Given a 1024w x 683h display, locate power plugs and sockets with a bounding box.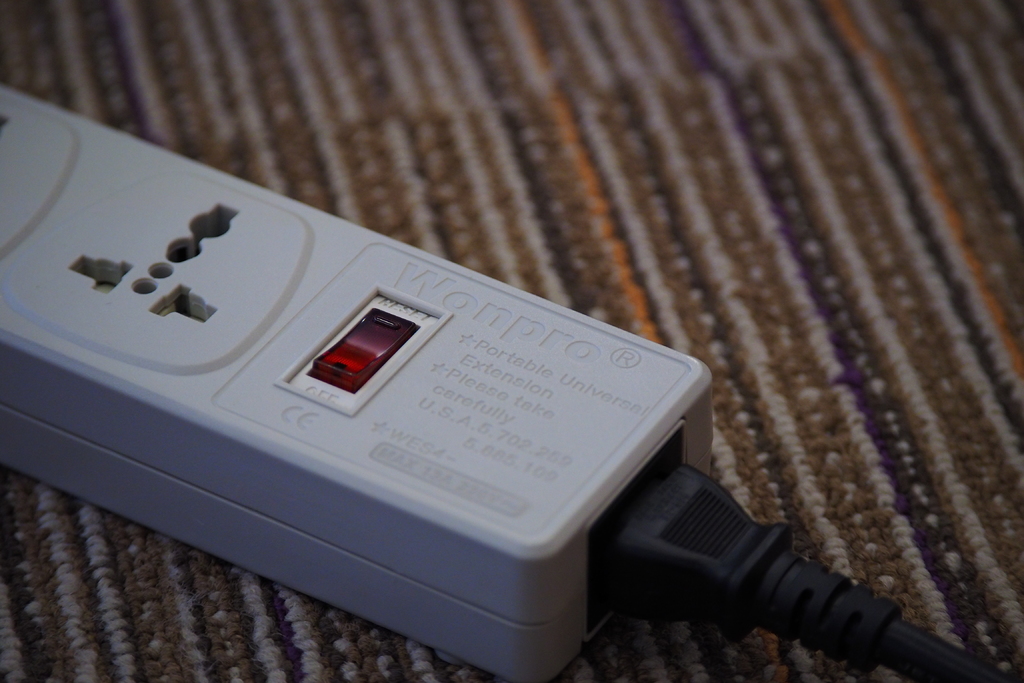
Located: x1=0 y1=72 x2=716 y2=682.
